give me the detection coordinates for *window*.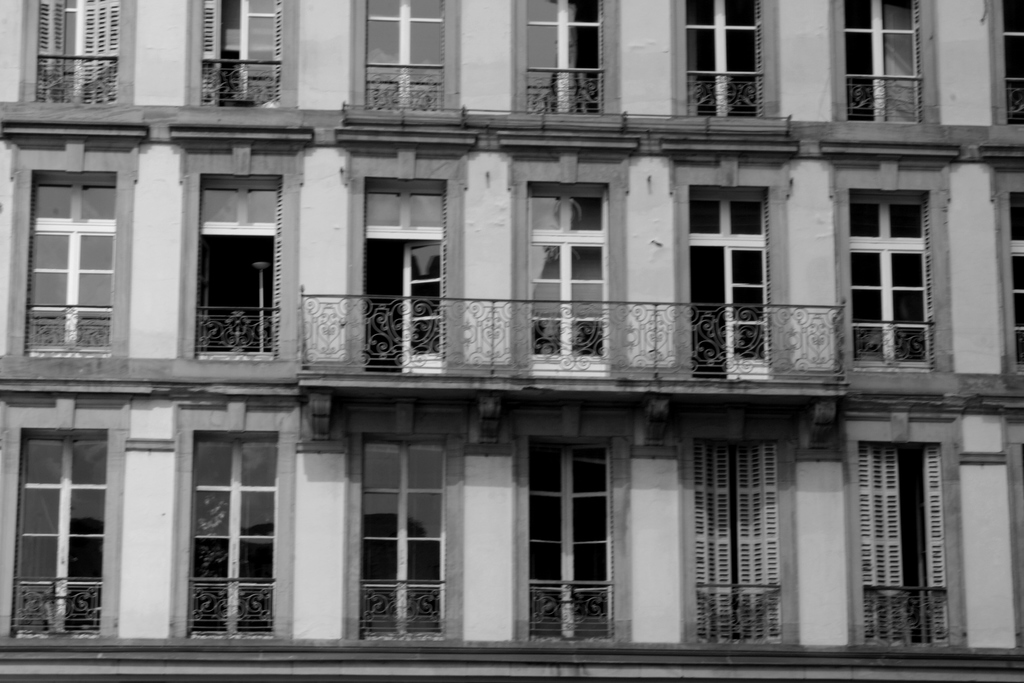
{"left": 680, "top": 0, "right": 766, "bottom": 119}.
